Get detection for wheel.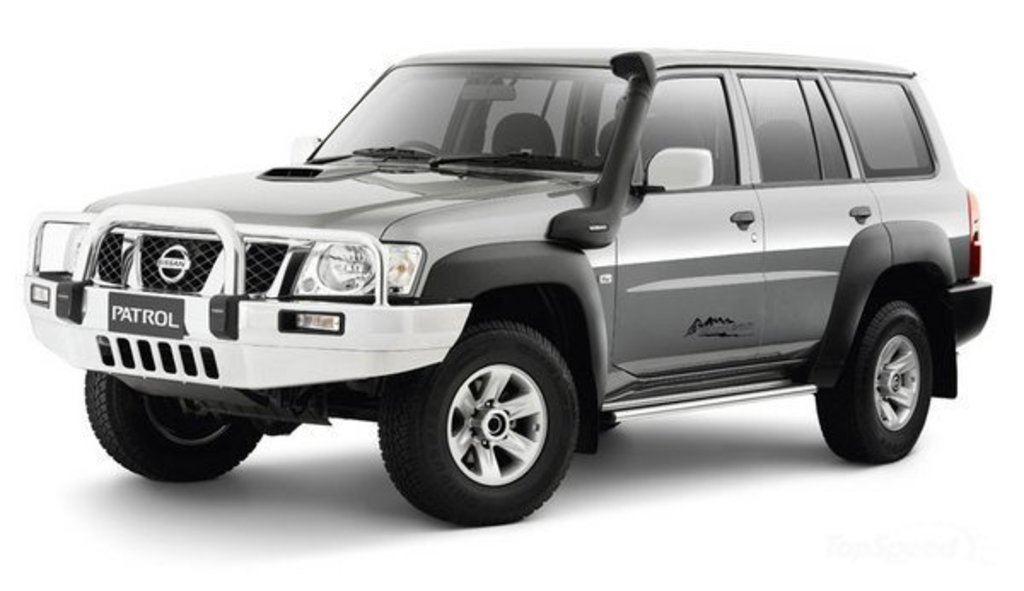
Detection: l=89, t=369, r=276, b=487.
